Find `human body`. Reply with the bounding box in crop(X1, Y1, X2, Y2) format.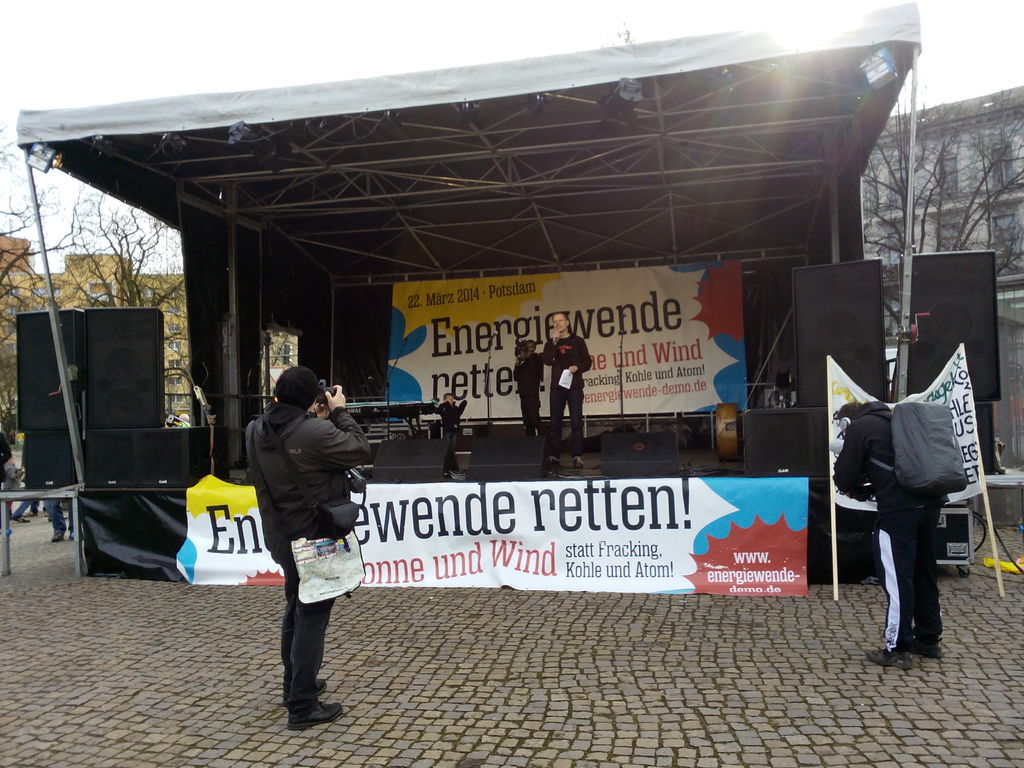
crop(825, 396, 960, 665).
